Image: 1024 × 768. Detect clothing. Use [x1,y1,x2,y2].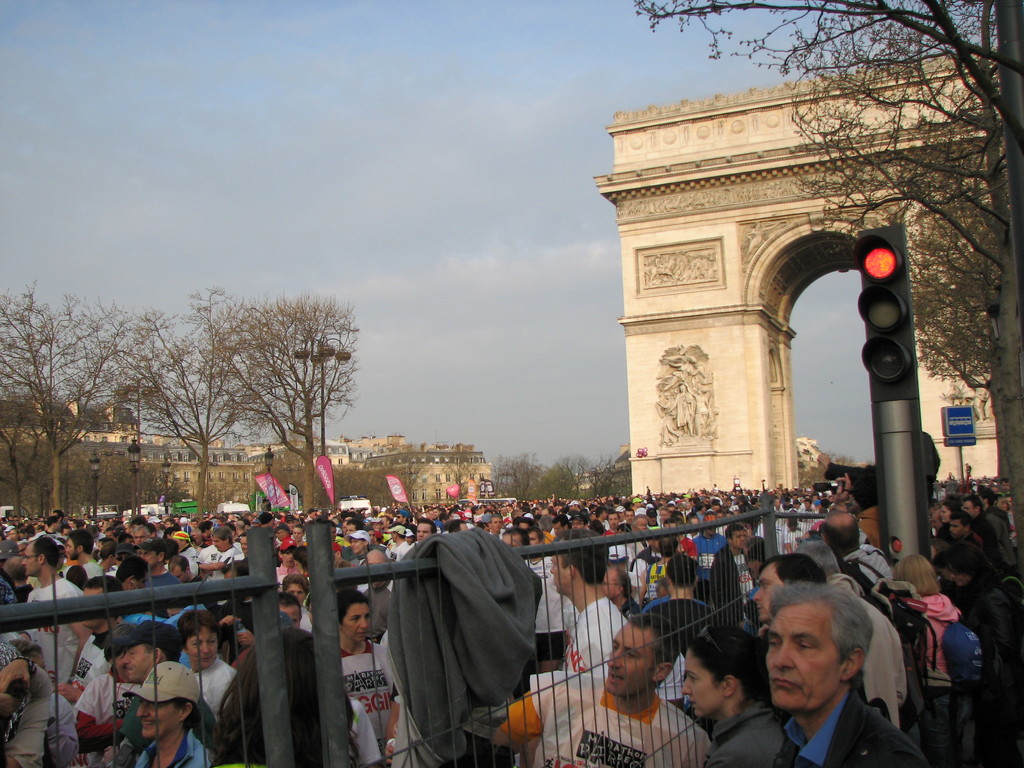
[389,519,571,746].
